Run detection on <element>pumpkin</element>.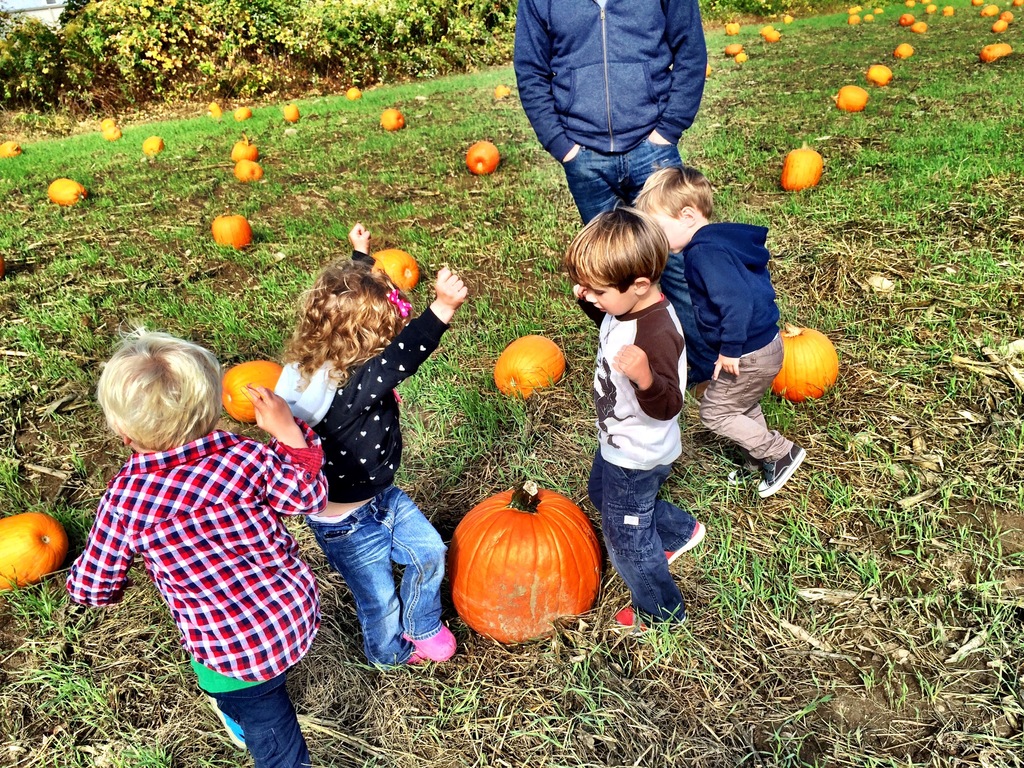
Result: l=762, t=22, r=769, b=31.
